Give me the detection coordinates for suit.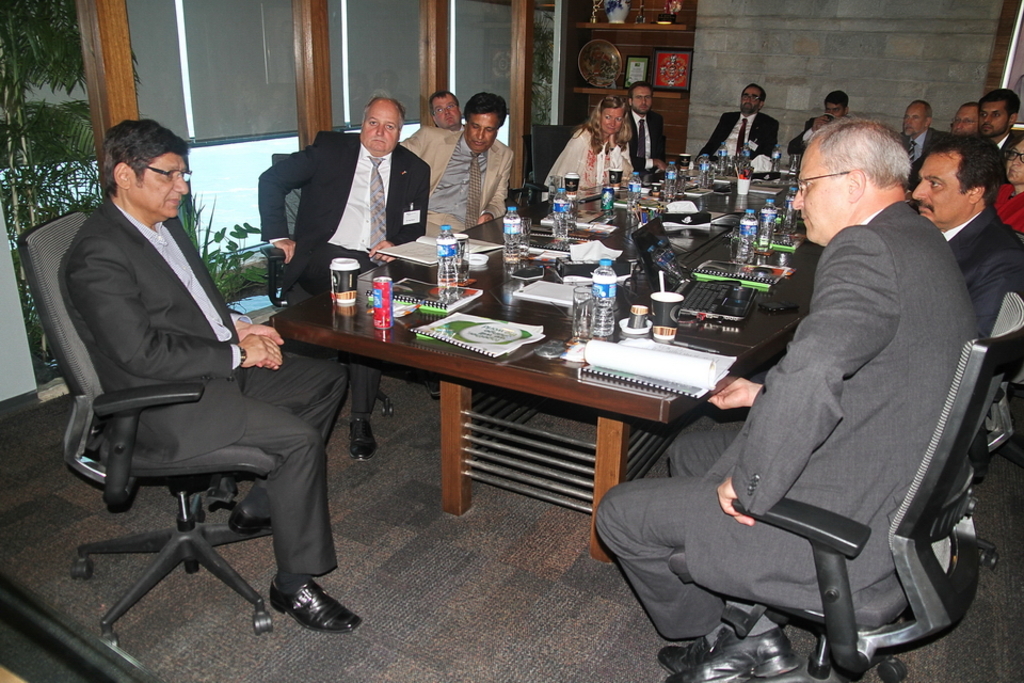
crop(787, 117, 836, 150).
